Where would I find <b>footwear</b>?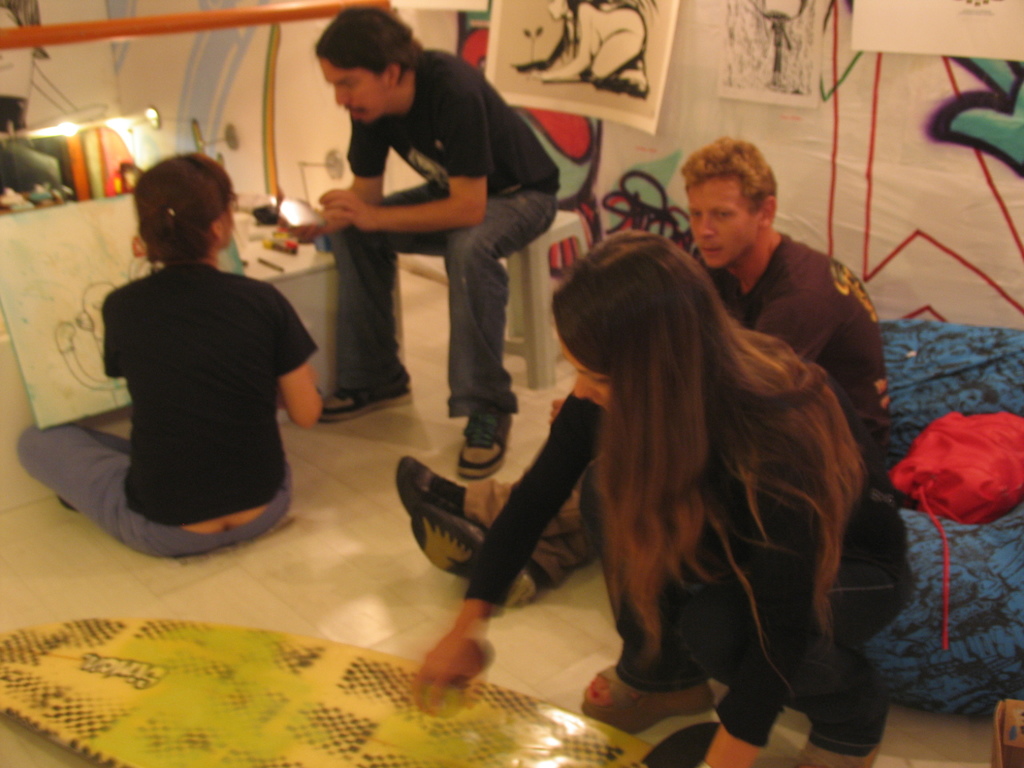
At region(324, 381, 410, 417).
